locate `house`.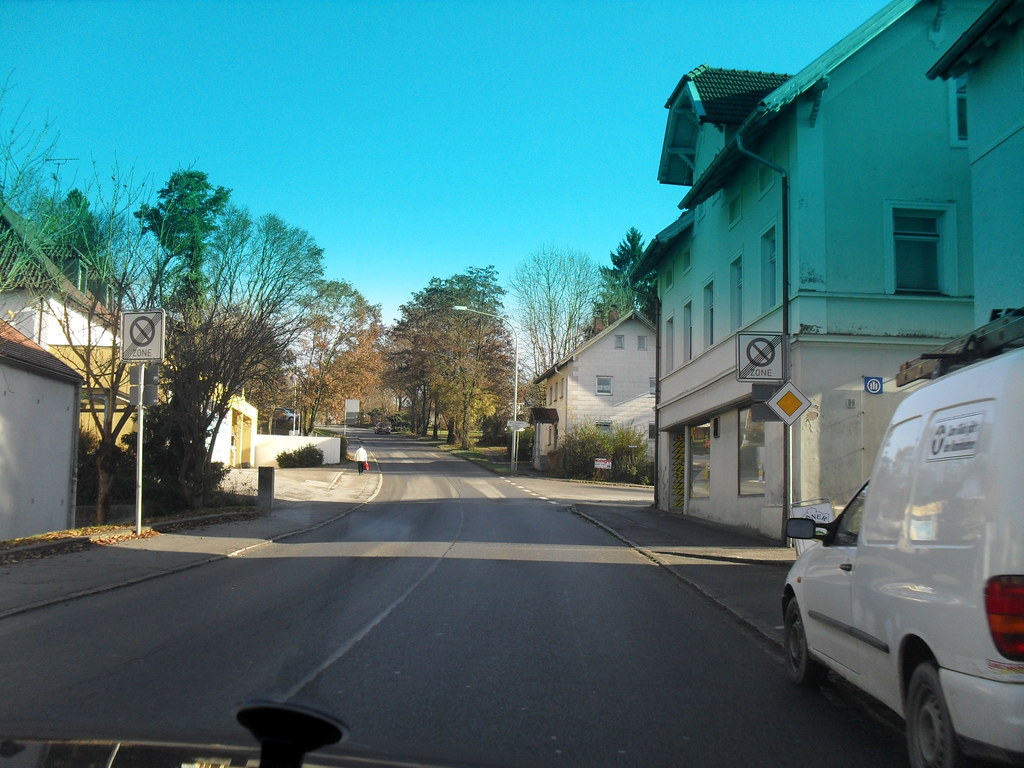
Bounding box: 0,195,136,451.
